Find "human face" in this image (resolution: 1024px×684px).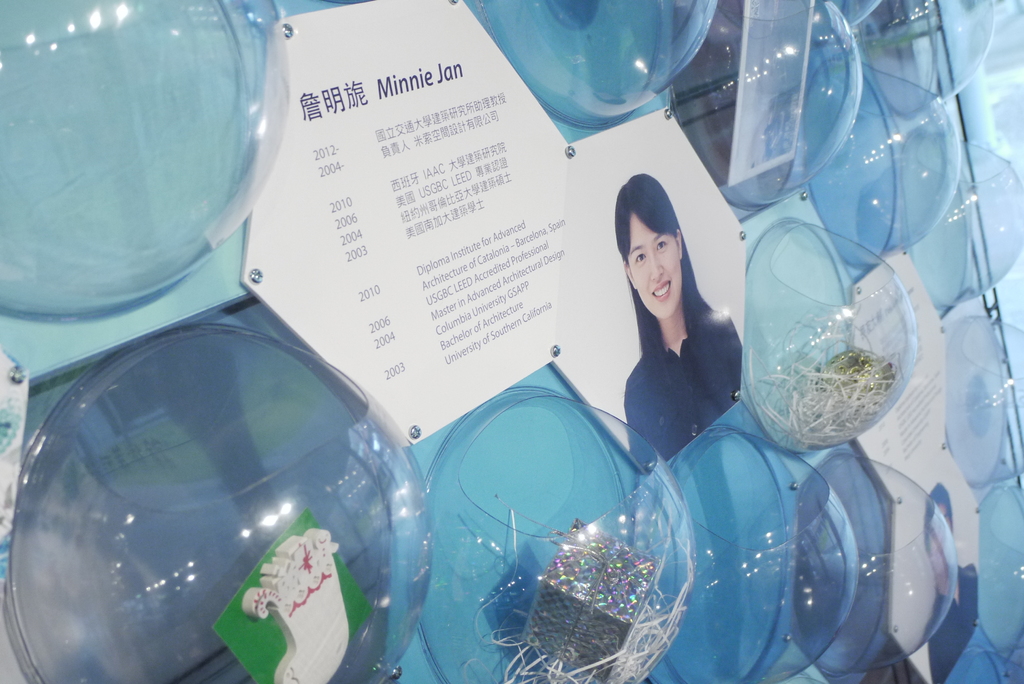
region(625, 214, 681, 325).
